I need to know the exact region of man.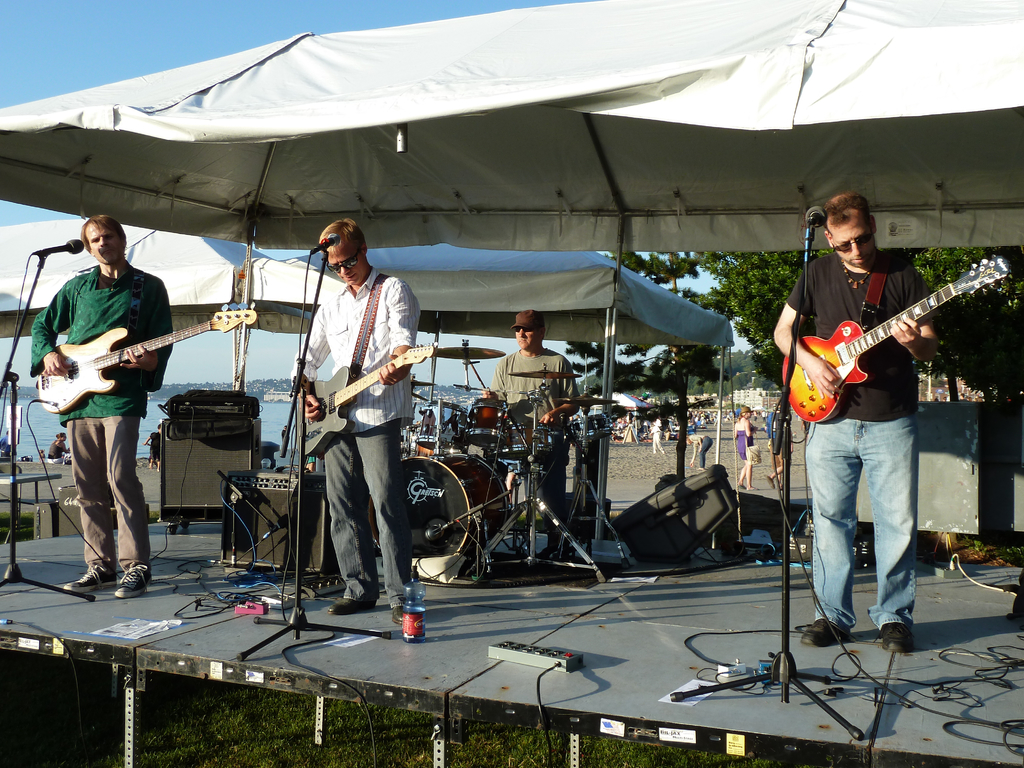
Region: select_region(492, 306, 590, 562).
